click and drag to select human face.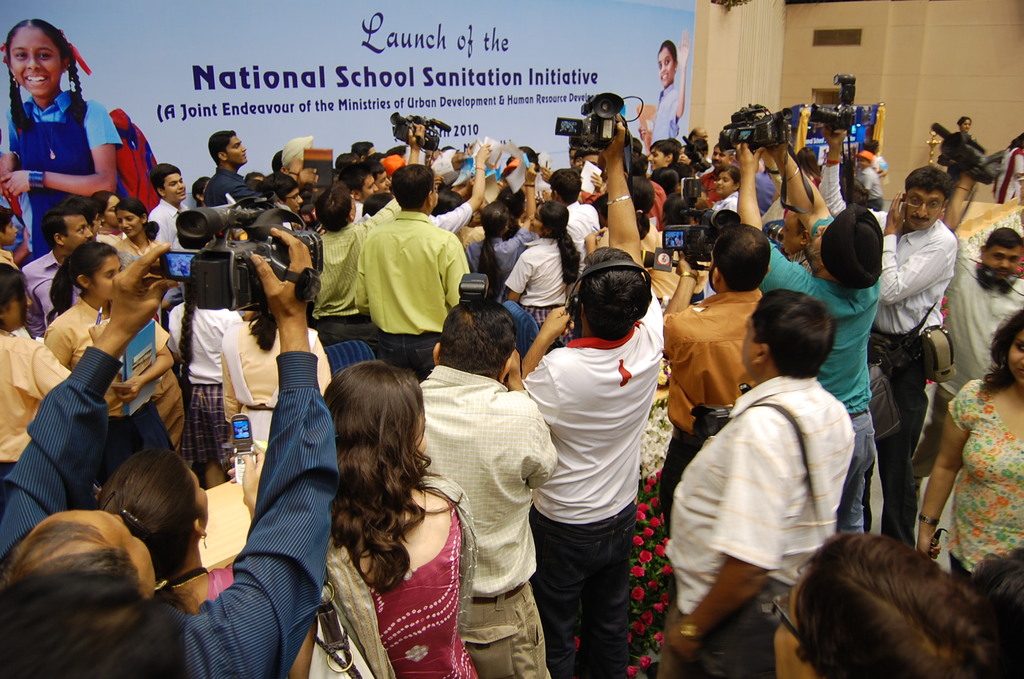
Selection: [580,158,600,168].
